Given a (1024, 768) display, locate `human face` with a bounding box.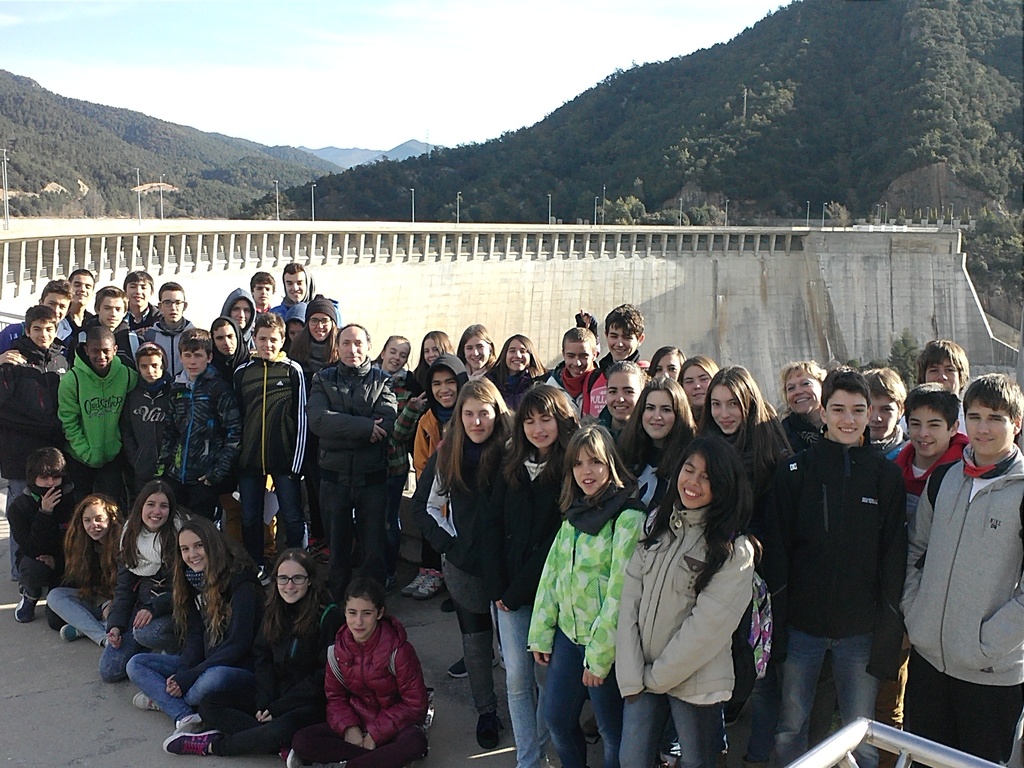
Located: region(74, 276, 94, 306).
